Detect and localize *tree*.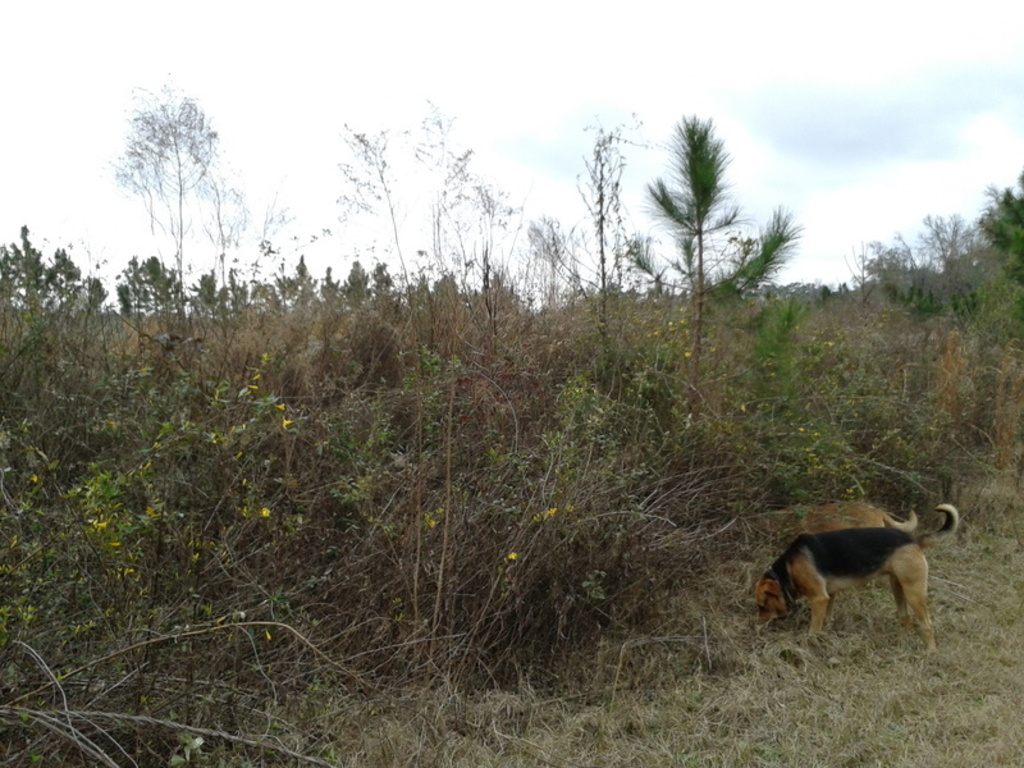
Localized at l=641, t=114, r=799, b=430.
